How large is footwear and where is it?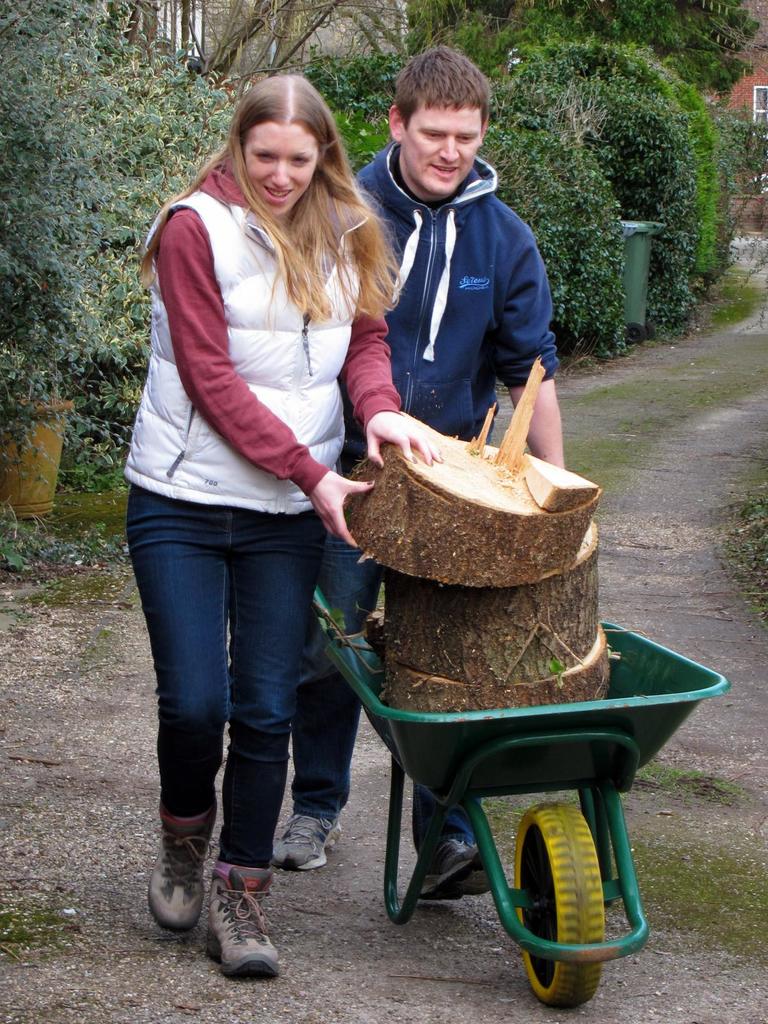
Bounding box: {"left": 180, "top": 876, "right": 278, "bottom": 977}.
